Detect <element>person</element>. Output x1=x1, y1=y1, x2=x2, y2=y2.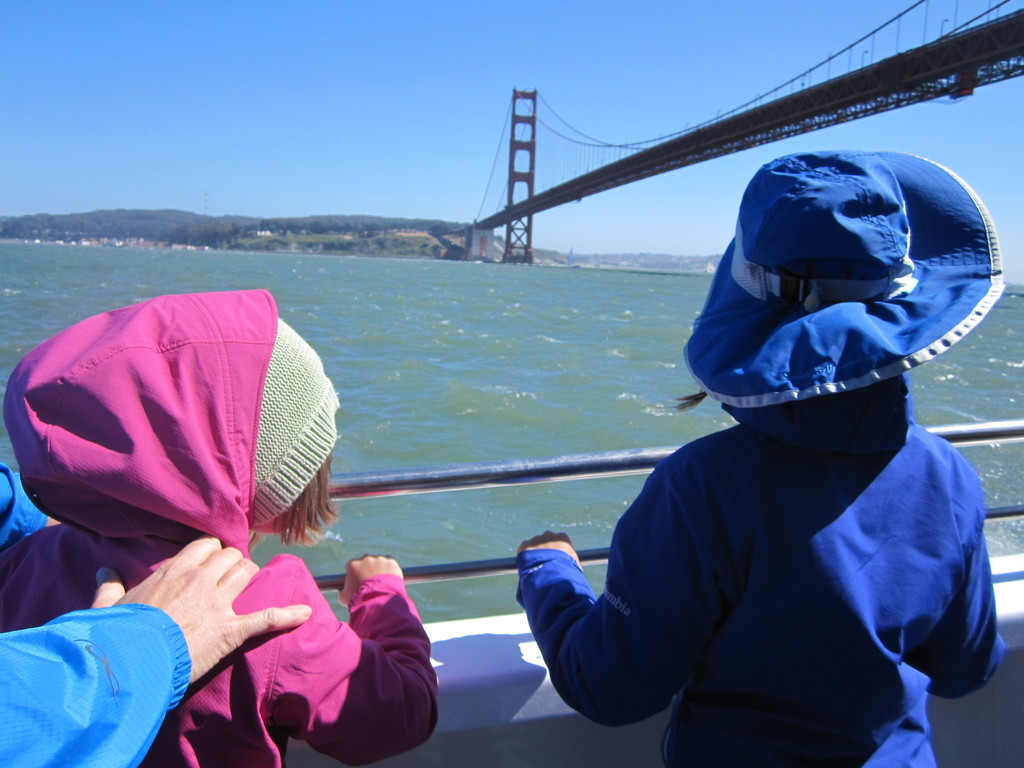
x1=513, y1=148, x2=1011, y2=767.
